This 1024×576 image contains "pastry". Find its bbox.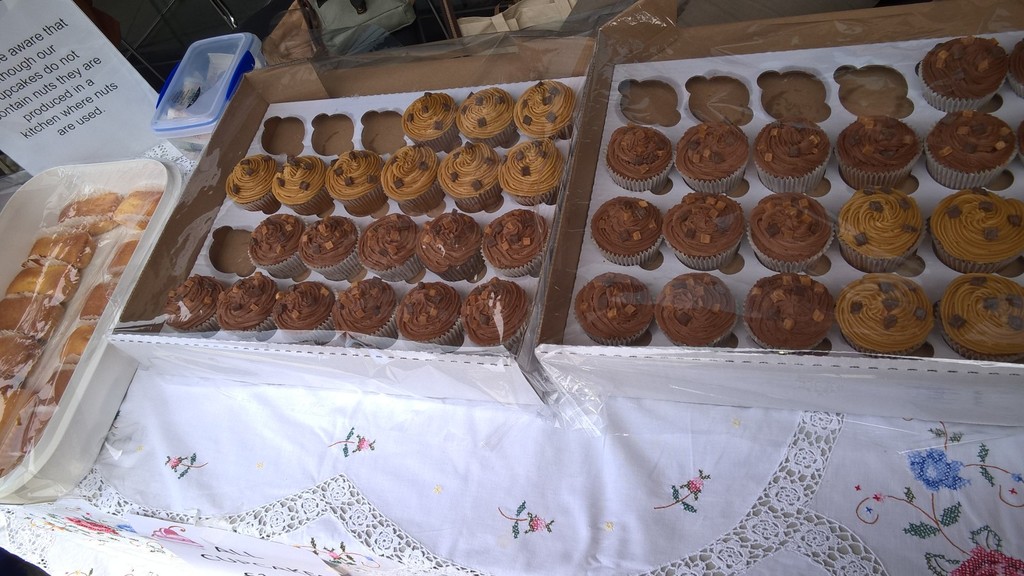
rect(483, 209, 547, 271).
